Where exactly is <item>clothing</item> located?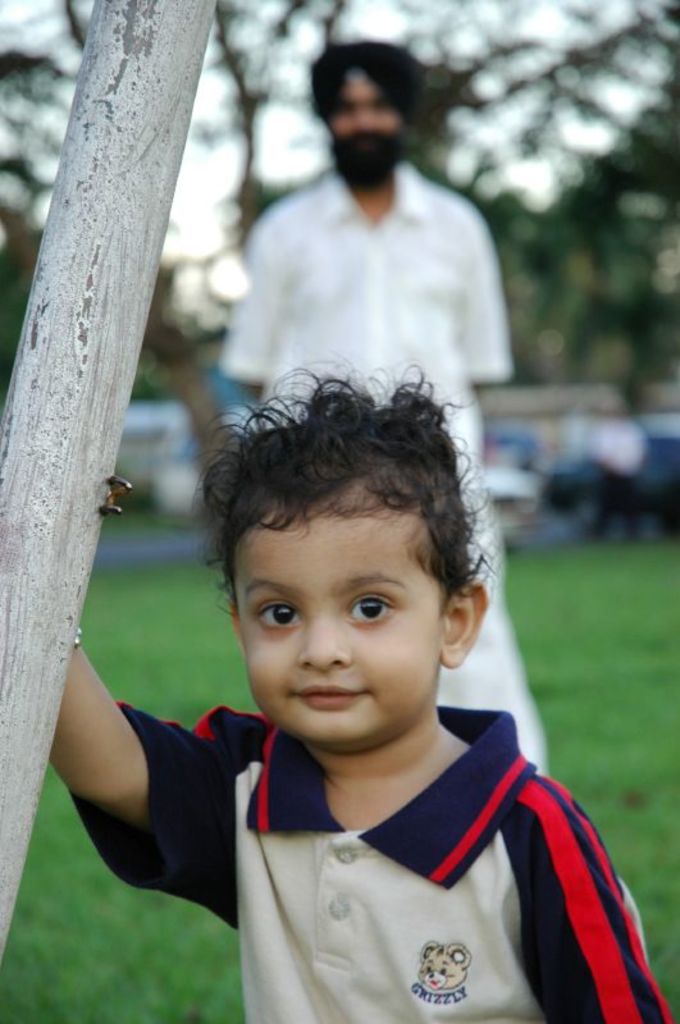
Its bounding box is 215/157/549/771.
